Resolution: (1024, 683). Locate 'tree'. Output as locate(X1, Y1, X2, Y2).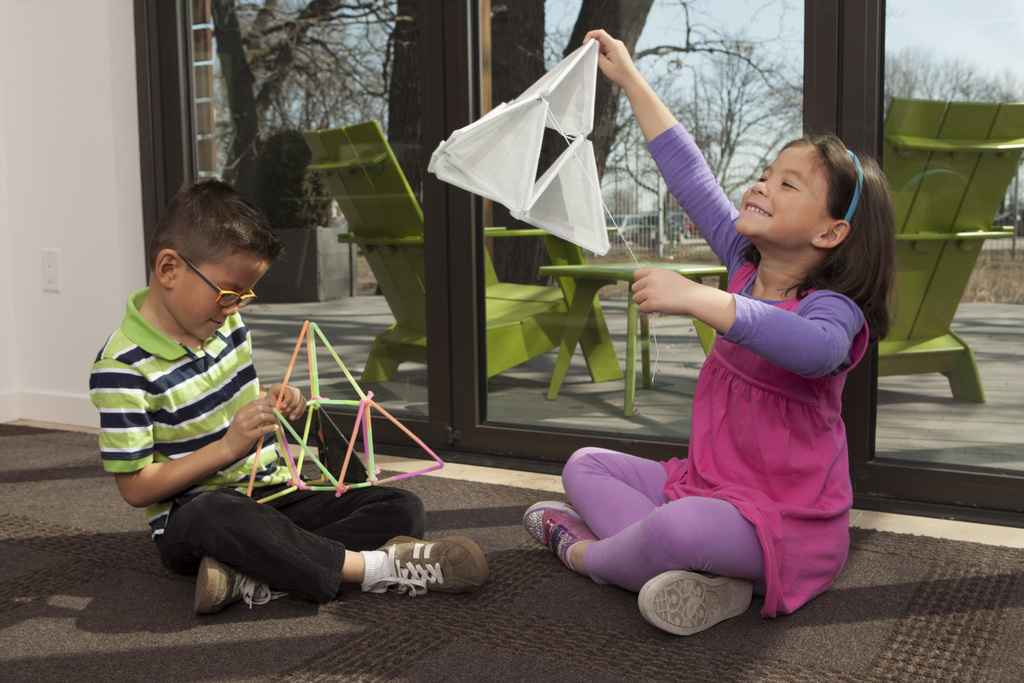
locate(206, 0, 420, 248).
